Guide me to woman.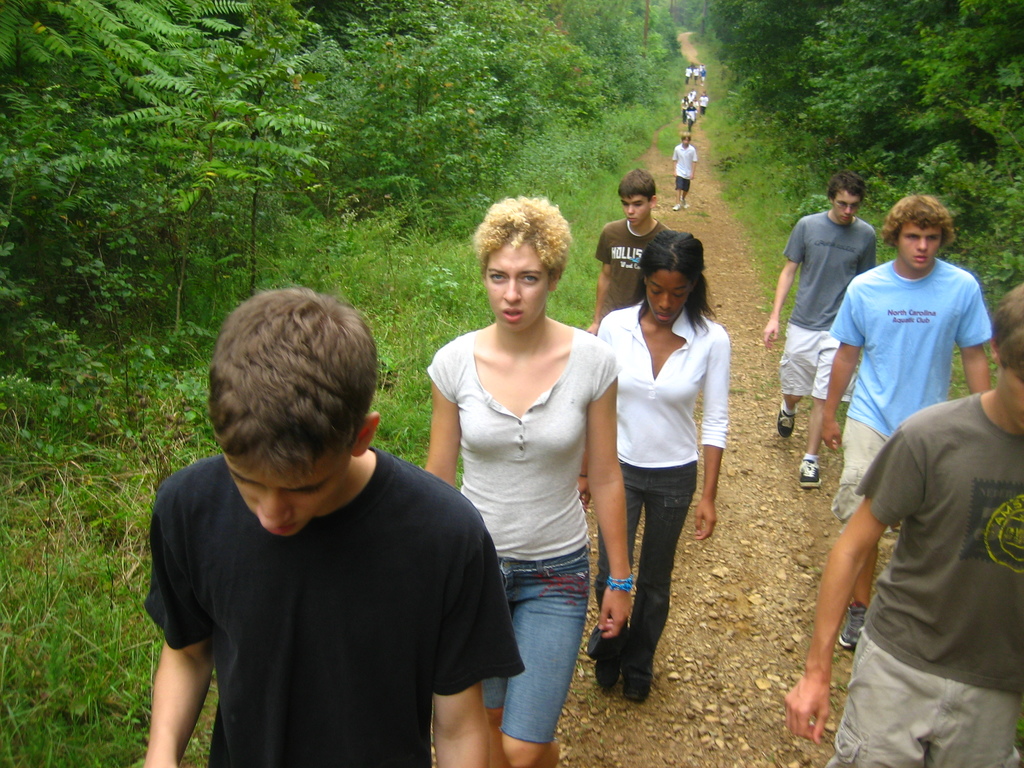
Guidance: locate(600, 223, 741, 703).
